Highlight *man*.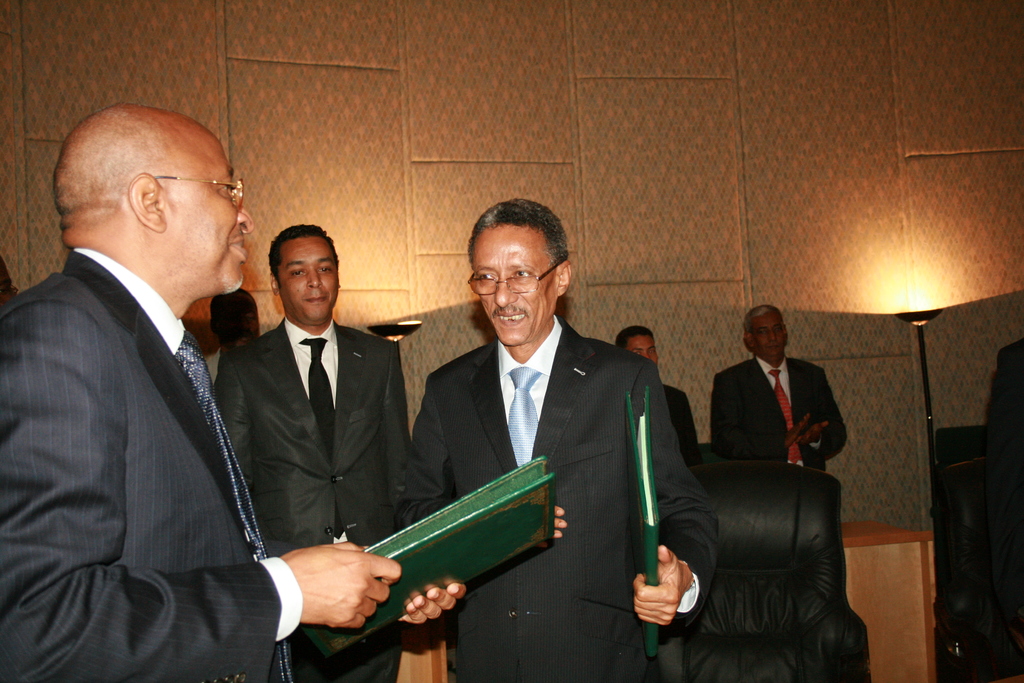
Highlighted region: BBox(214, 224, 412, 682).
